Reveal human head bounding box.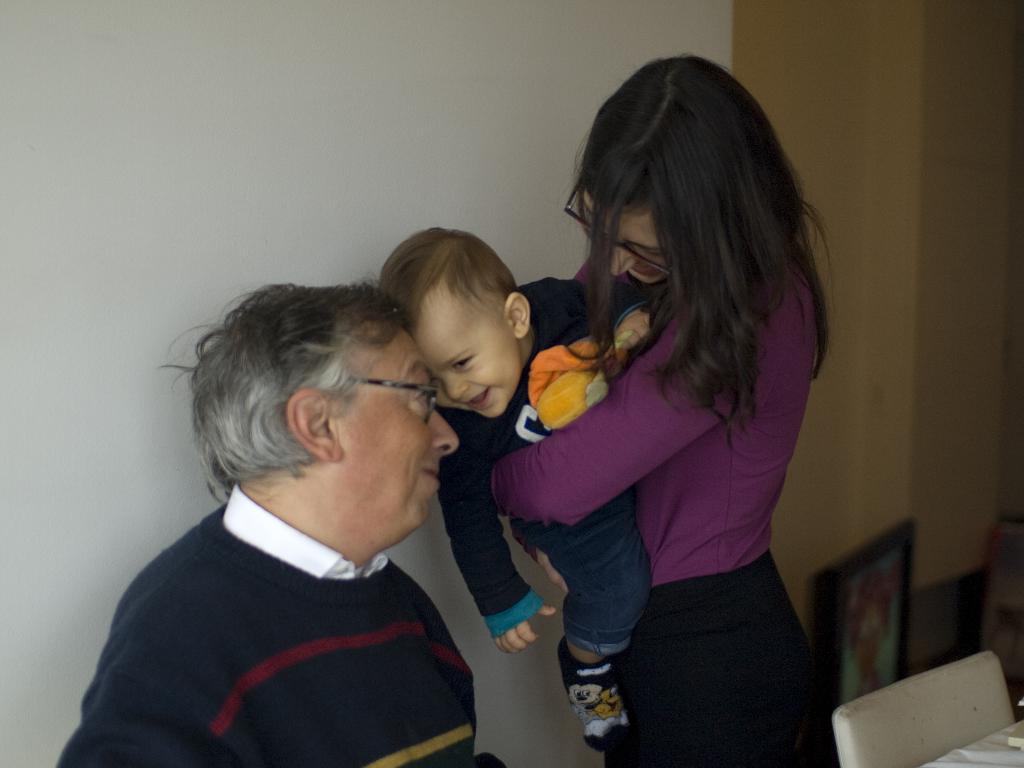
Revealed: 854/602/890/676.
